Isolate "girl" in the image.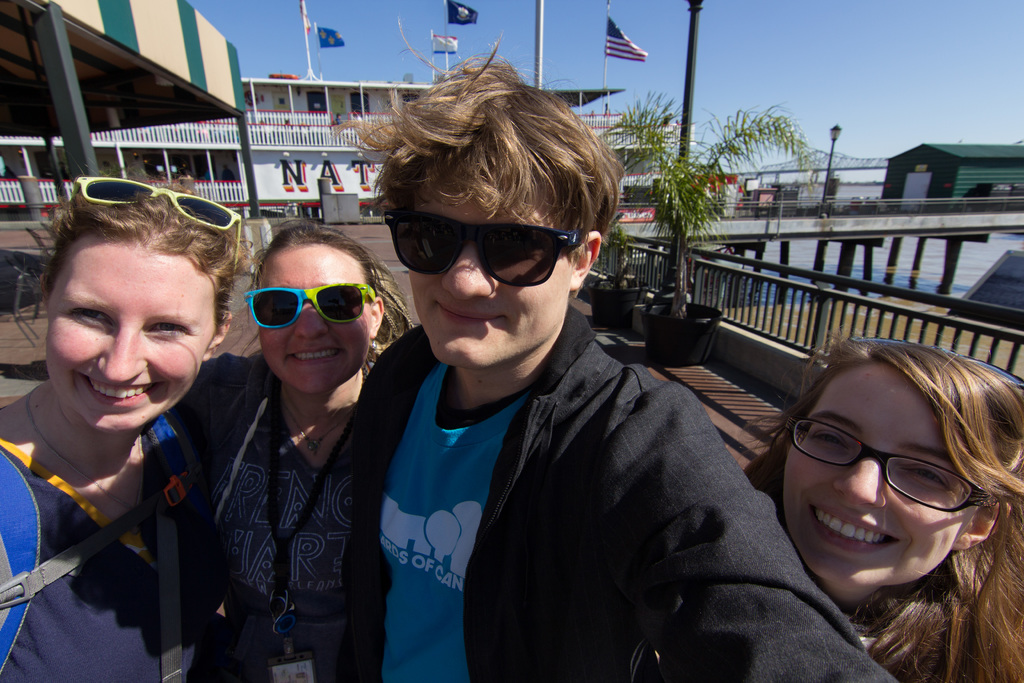
Isolated region: box(740, 334, 1023, 682).
